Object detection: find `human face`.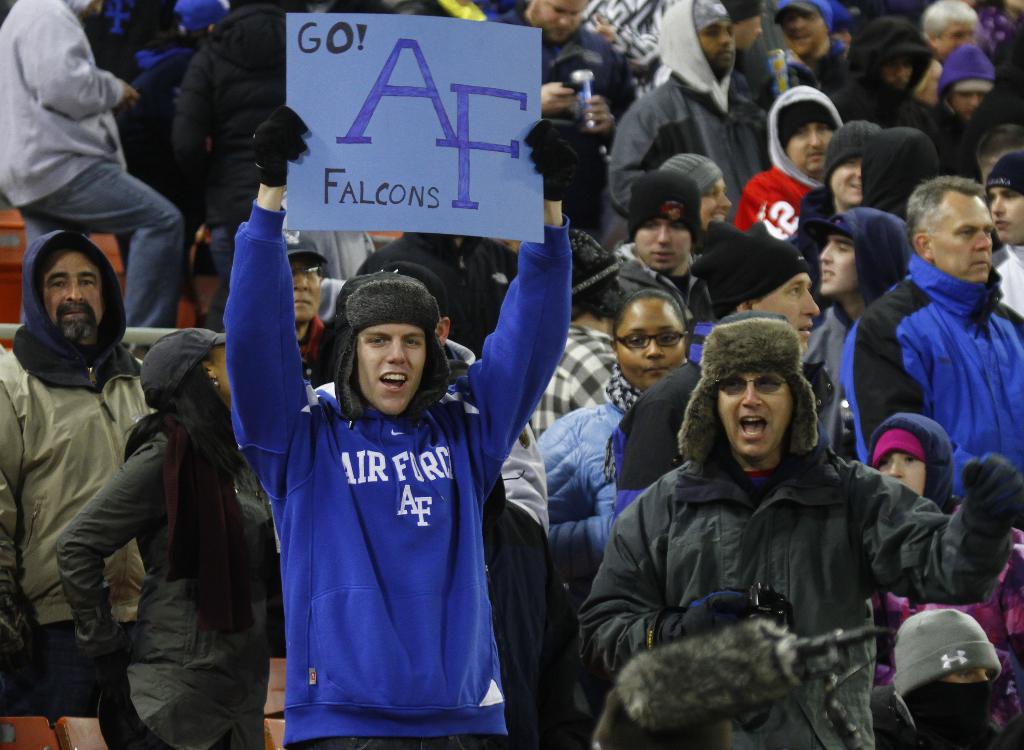
locate(939, 22, 972, 60).
